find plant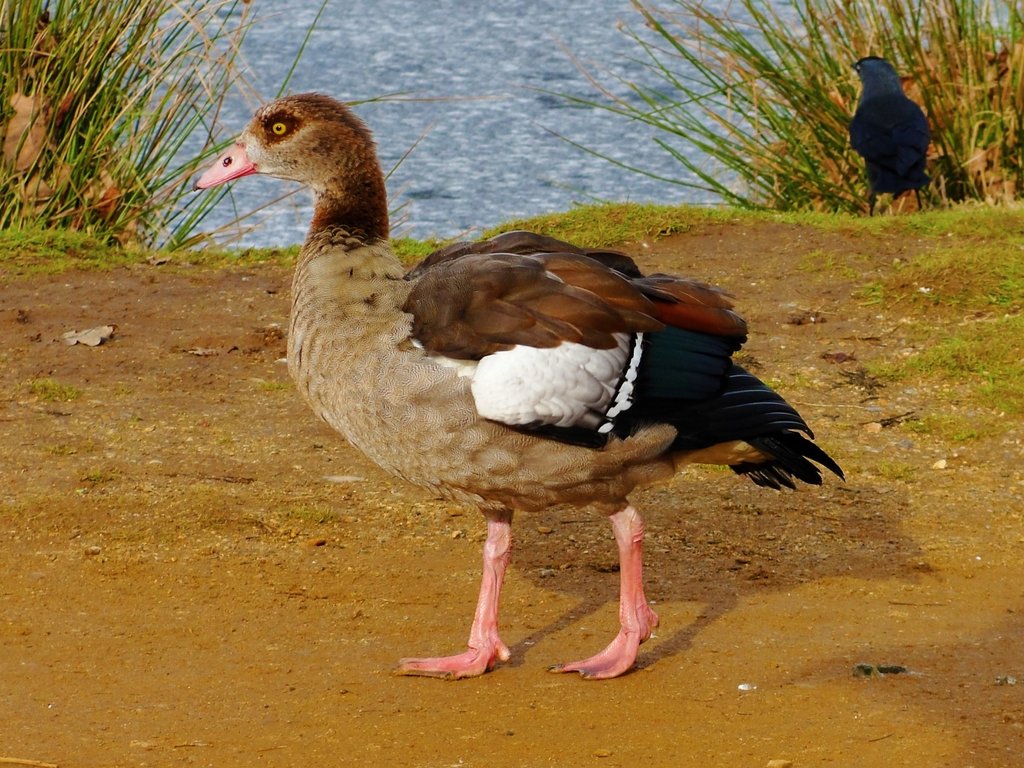
<region>16, 28, 220, 264</region>
